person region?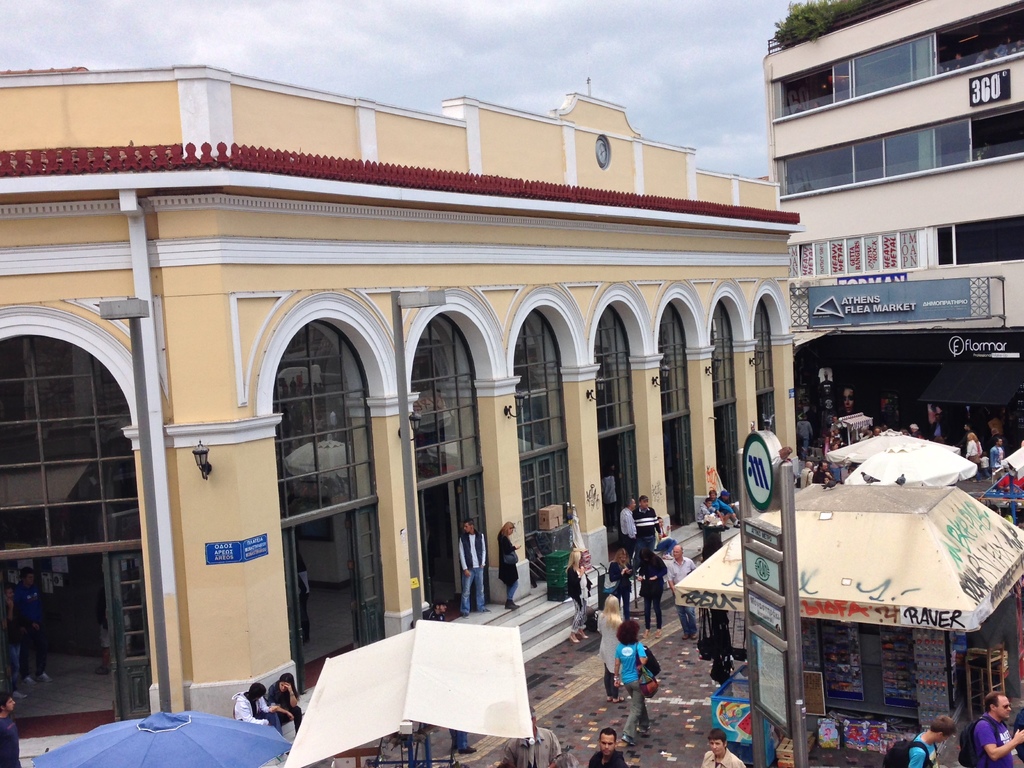
666:545:690:636
